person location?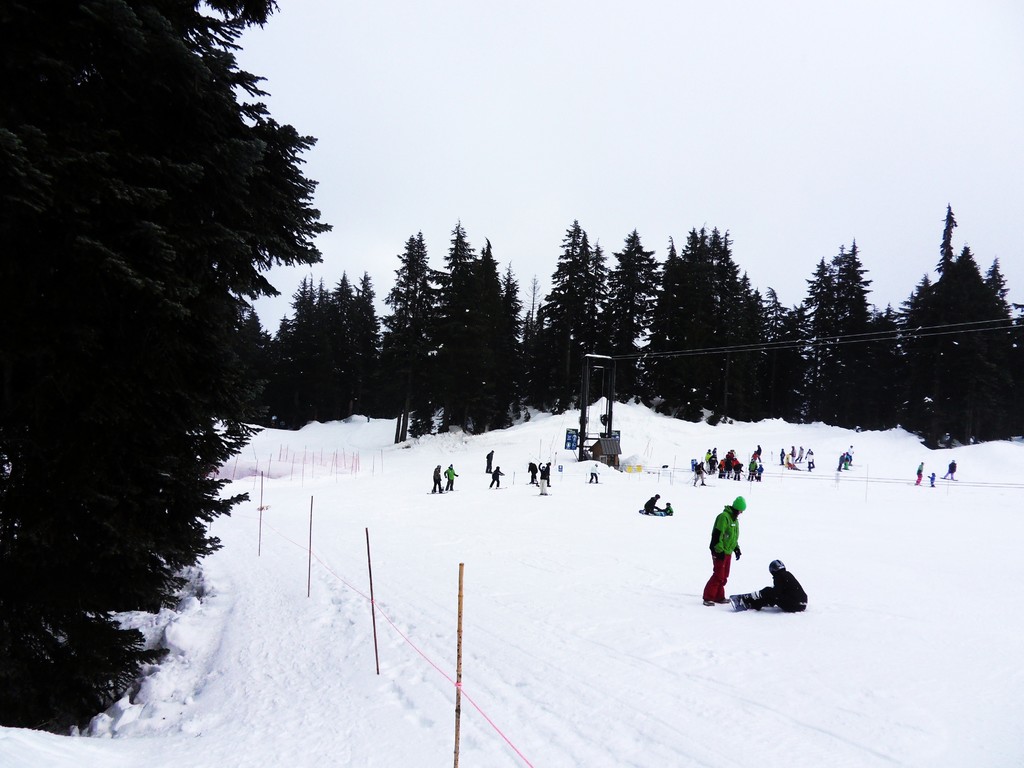
region(587, 461, 603, 484)
